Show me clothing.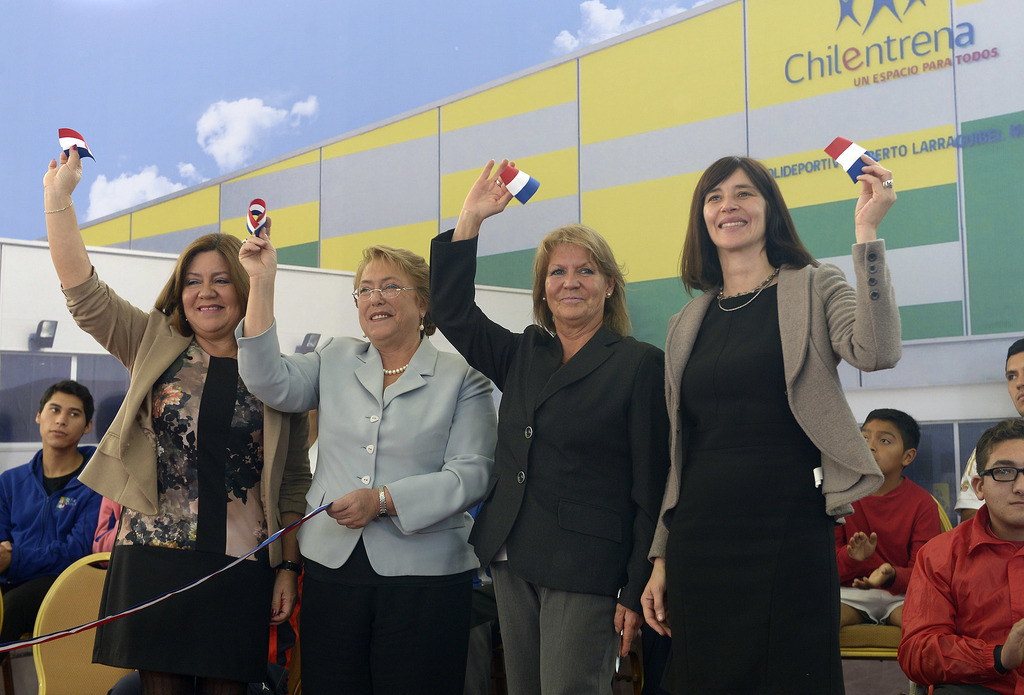
clothing is here: 889/469/1017/692.
